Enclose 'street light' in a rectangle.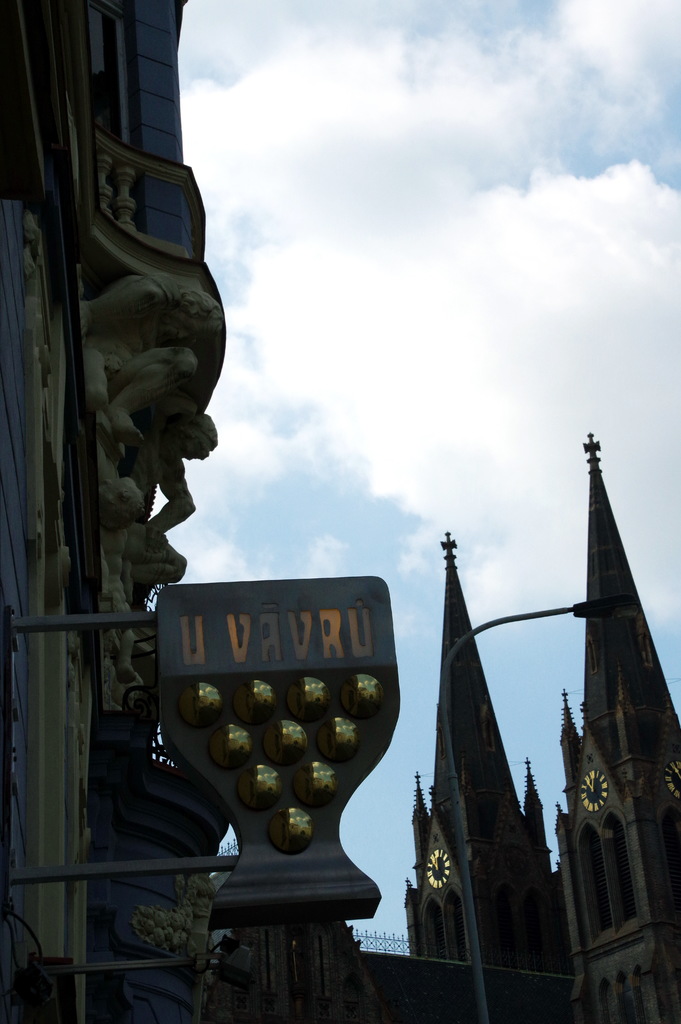
<box>432,594,652,1023</box>.
